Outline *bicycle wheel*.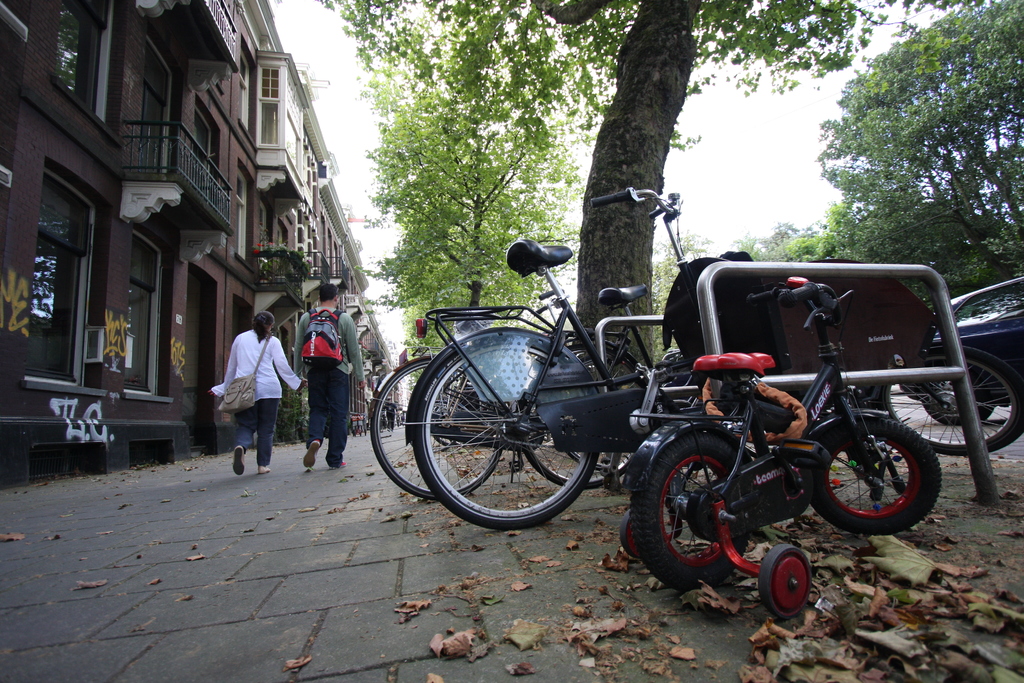
Outline: {"left": 796, "top": 413, "right": 941, "bottom": 538}.
